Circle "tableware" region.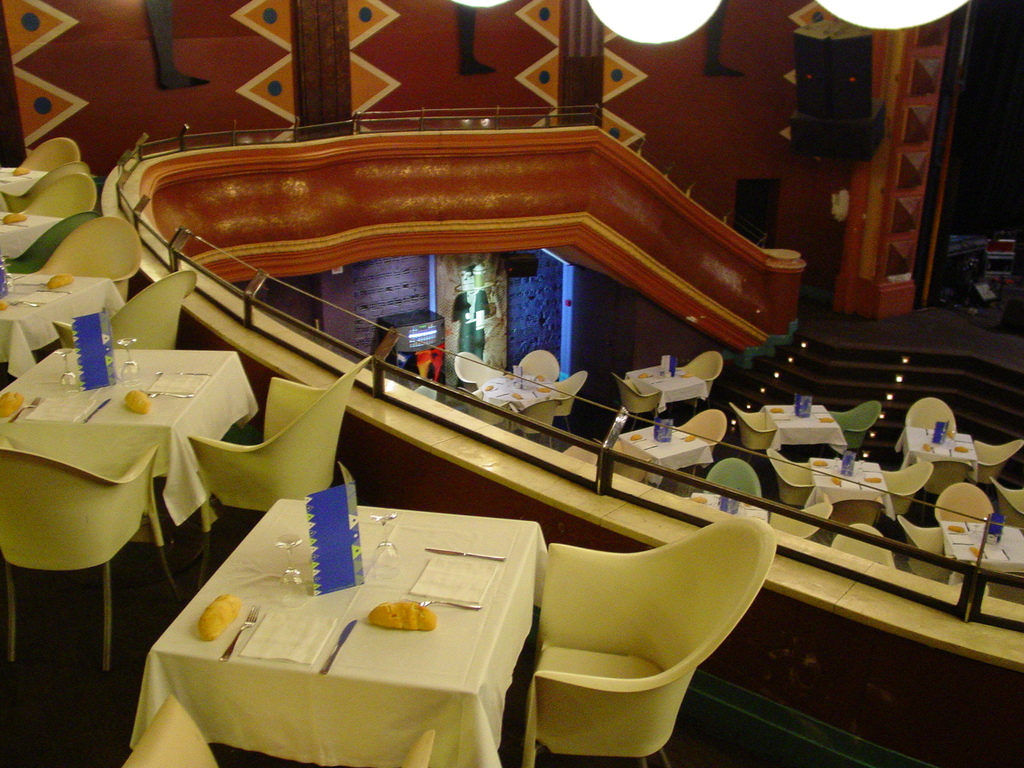
Region: left=6, top=298, right=40, bottom=308.
